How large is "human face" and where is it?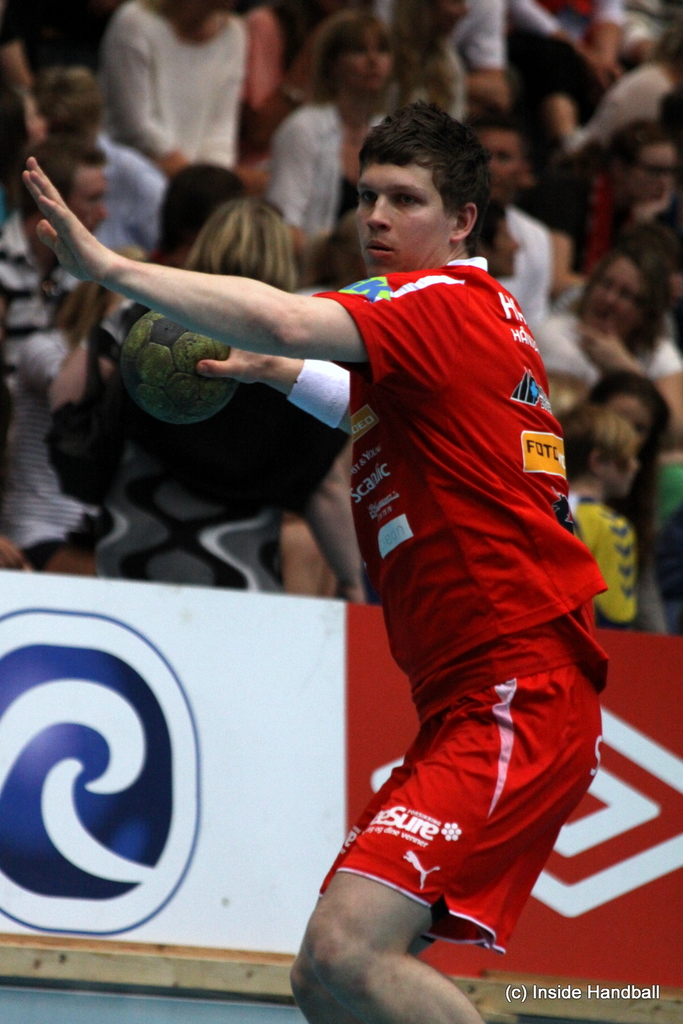
Bounding box: 20/80/62/147.
